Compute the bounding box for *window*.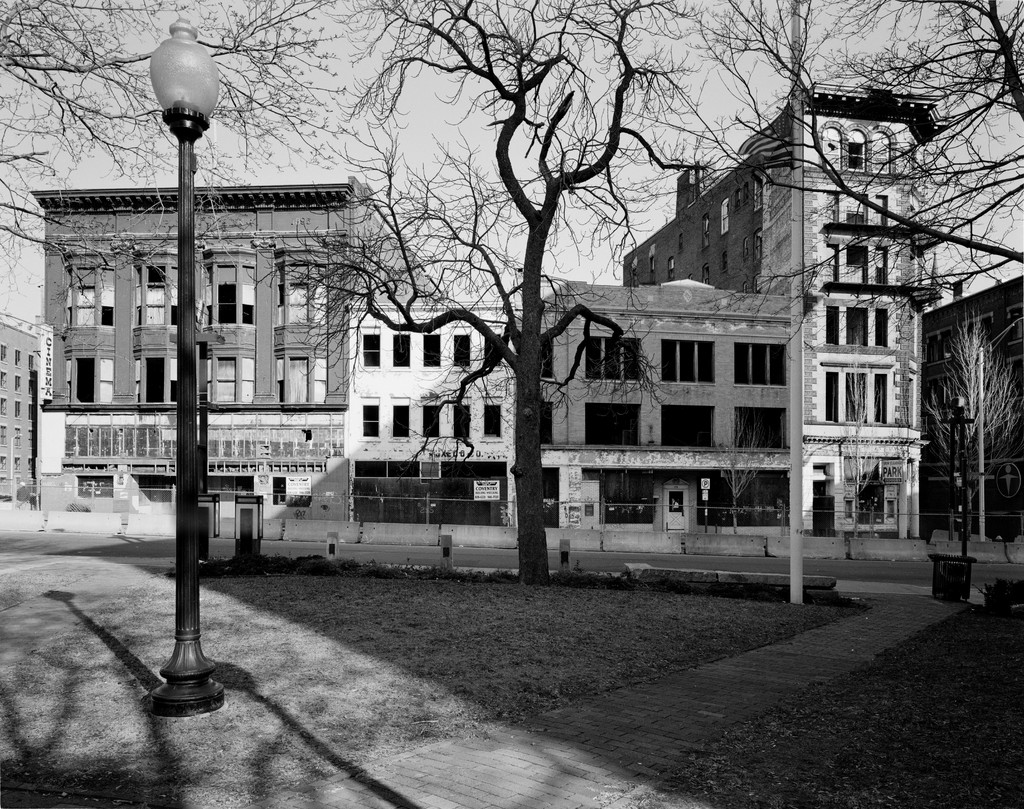
(x1=28, y1=429, x2=36, y2=446).
